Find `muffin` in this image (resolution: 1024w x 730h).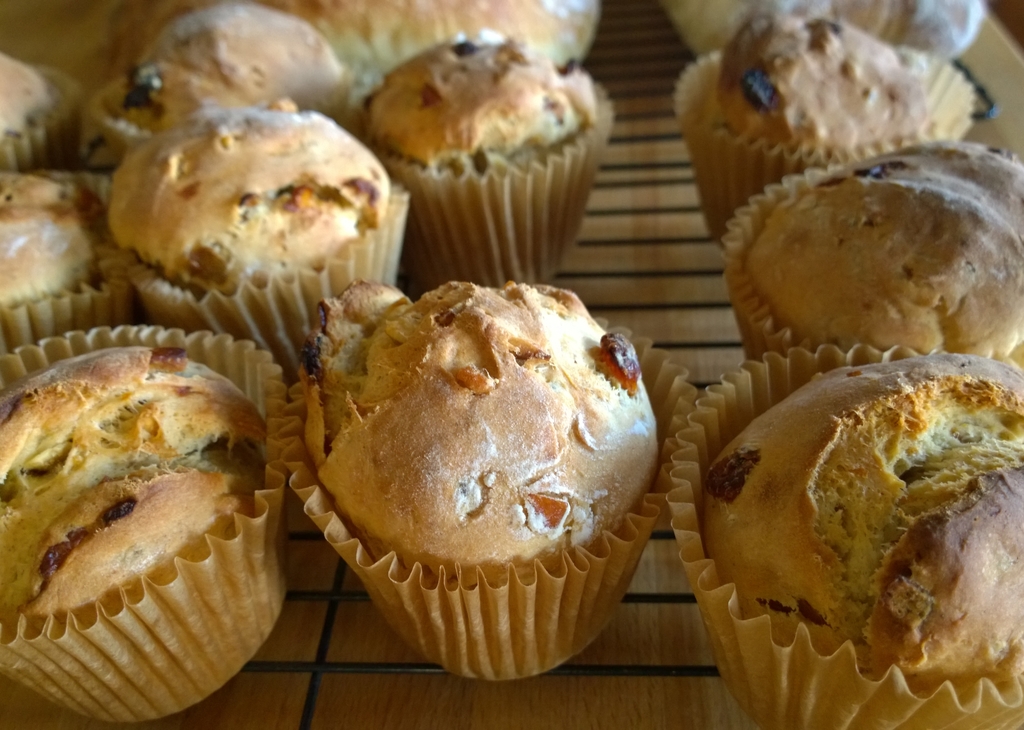
box(0, 322, 294, 724).
